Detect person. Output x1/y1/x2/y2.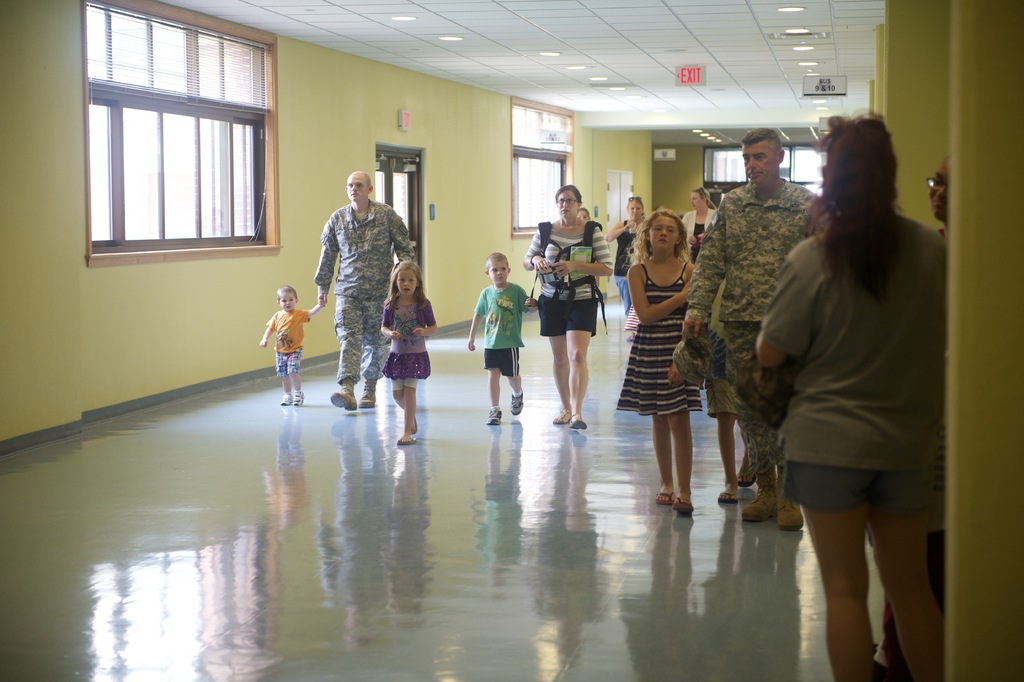
314/172/419/412.
